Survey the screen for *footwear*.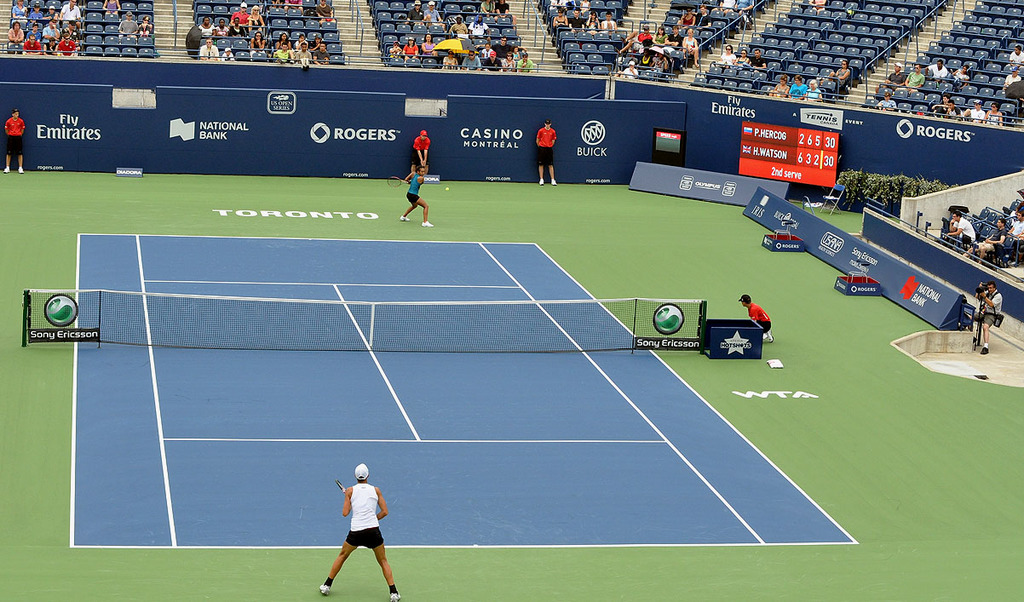
Survey found: <box>391,592,399,599</box>.
